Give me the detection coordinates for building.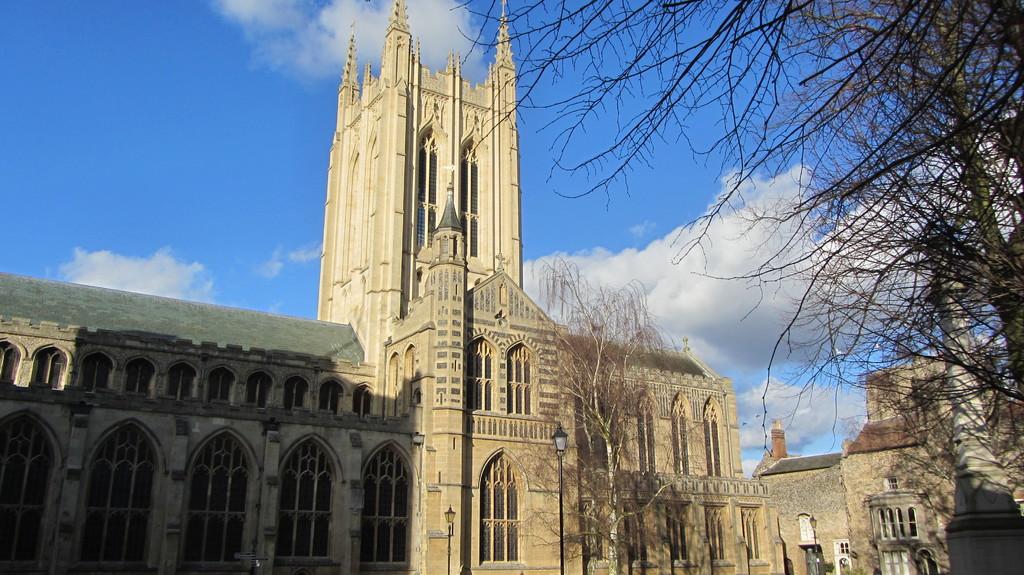
[x1=321, y1=1, x2=776, y2=574].
